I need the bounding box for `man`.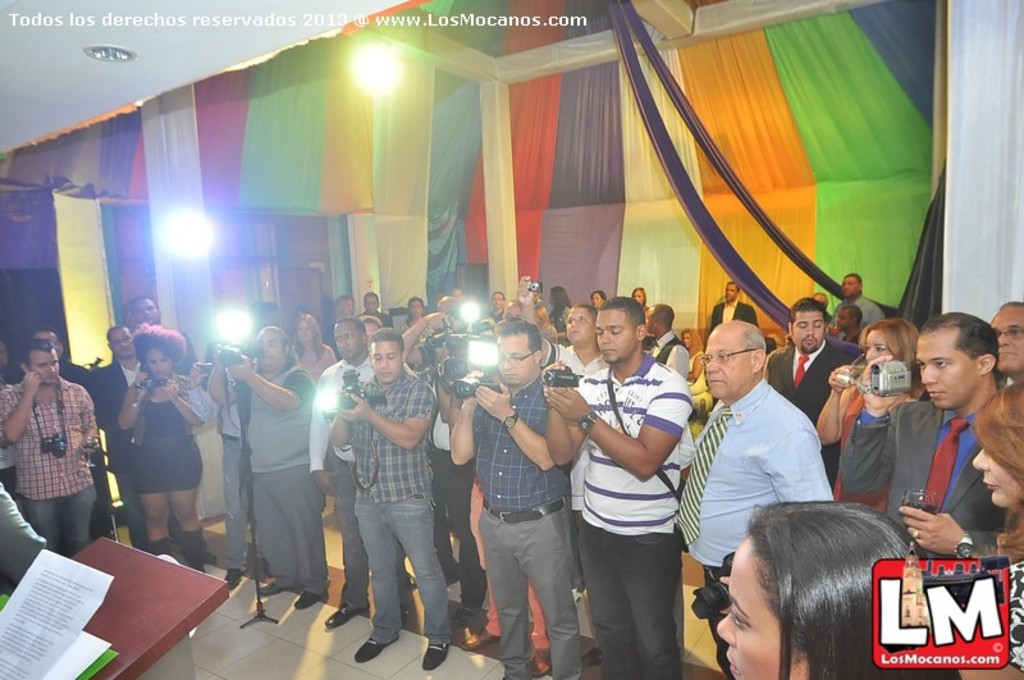
Here it is: Rect(764, 295, 851, 392).
